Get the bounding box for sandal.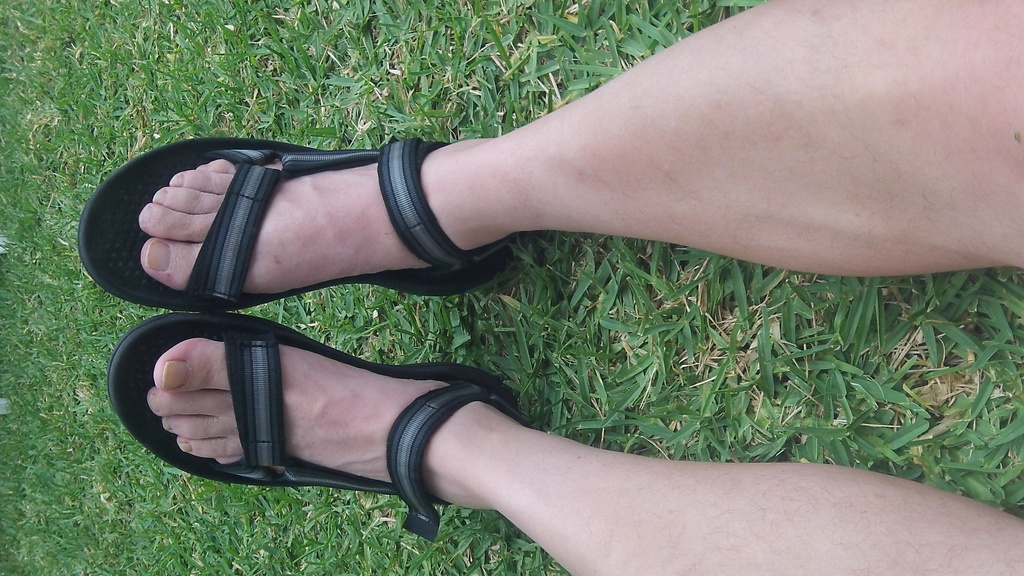
[x1=78, y1=135, x2=512, y2=308].
